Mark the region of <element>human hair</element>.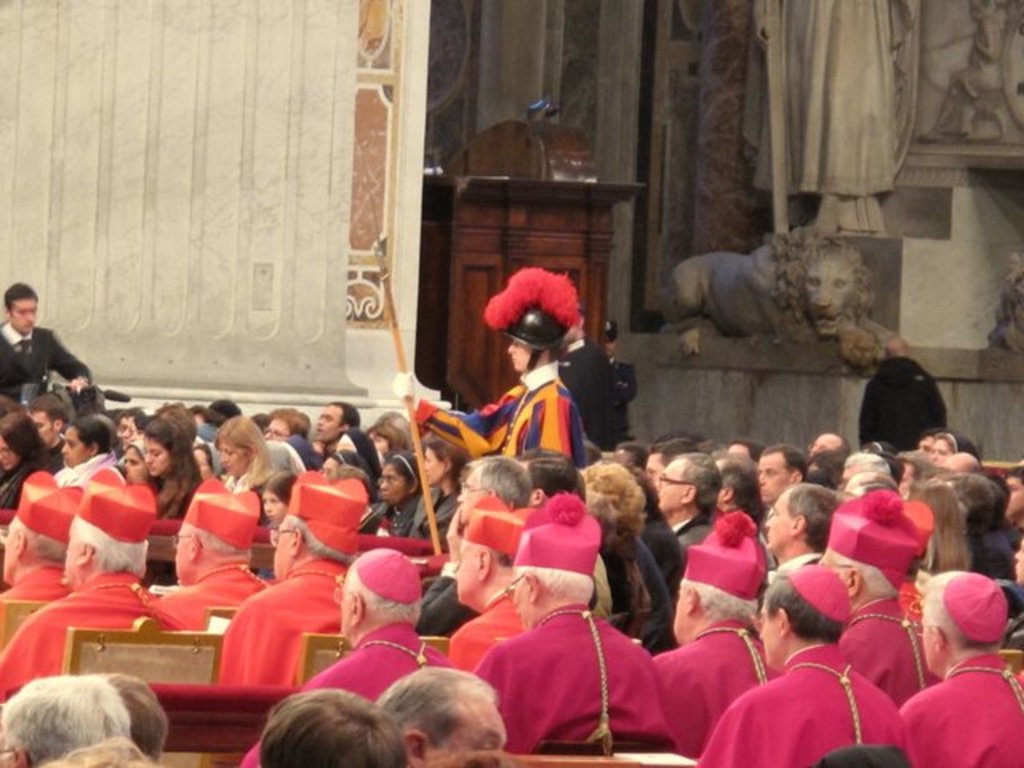
Region: rect(38, 733, 160, 766).
